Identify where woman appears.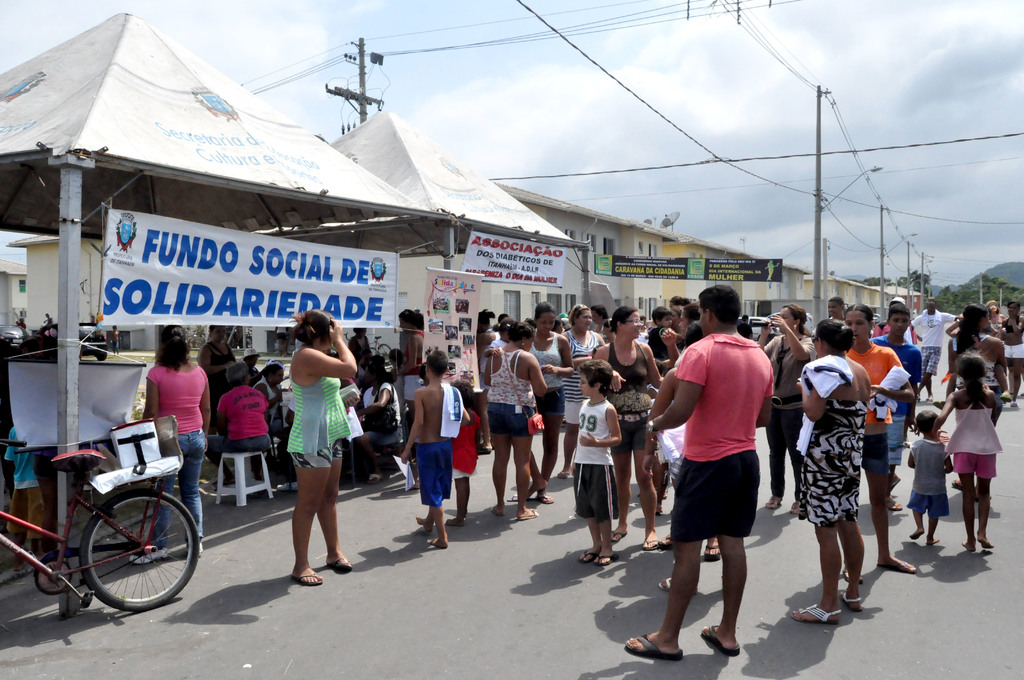
Appears at bbox(845, 303, 918, 572).
